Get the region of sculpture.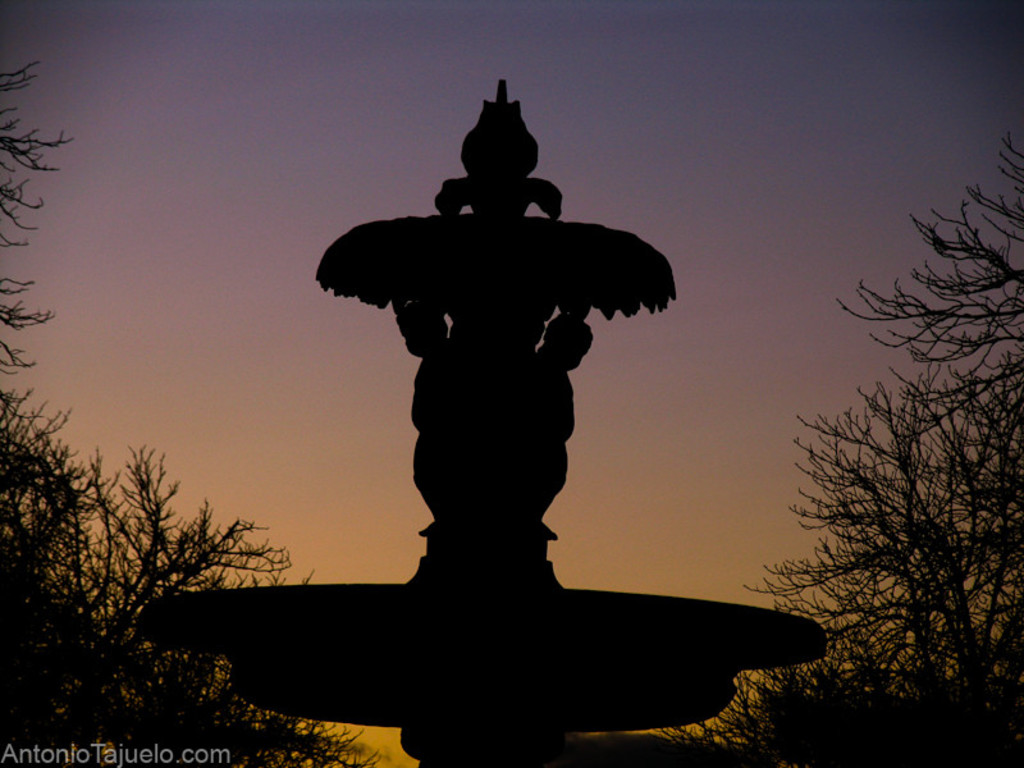
Rect(302, 61, 708, 600).
